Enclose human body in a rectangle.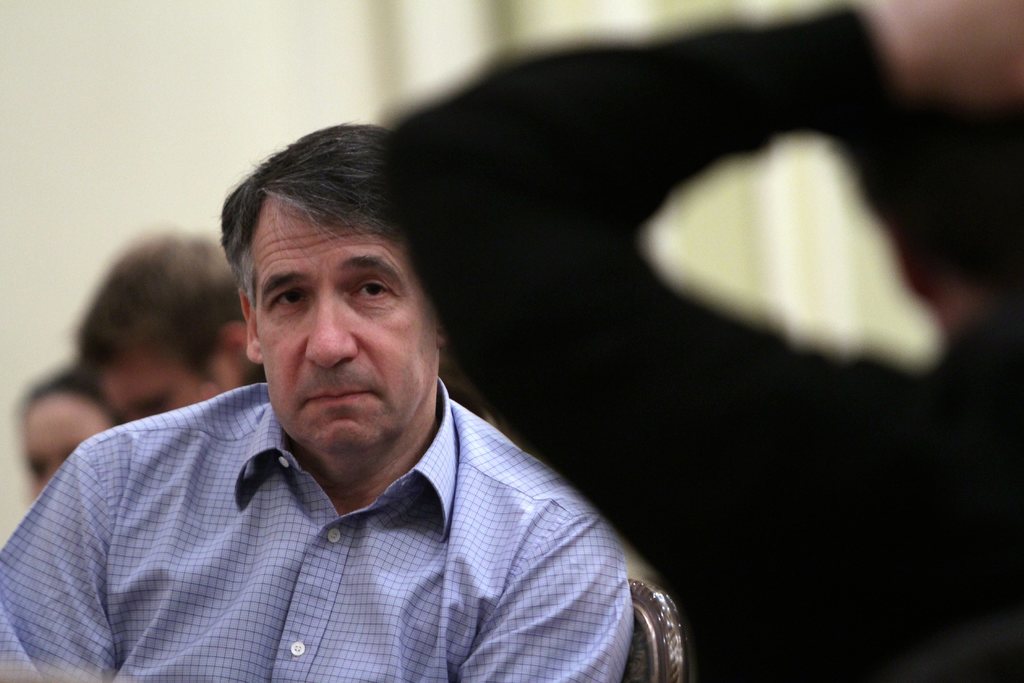
locate(10, 247, 685, 671).
